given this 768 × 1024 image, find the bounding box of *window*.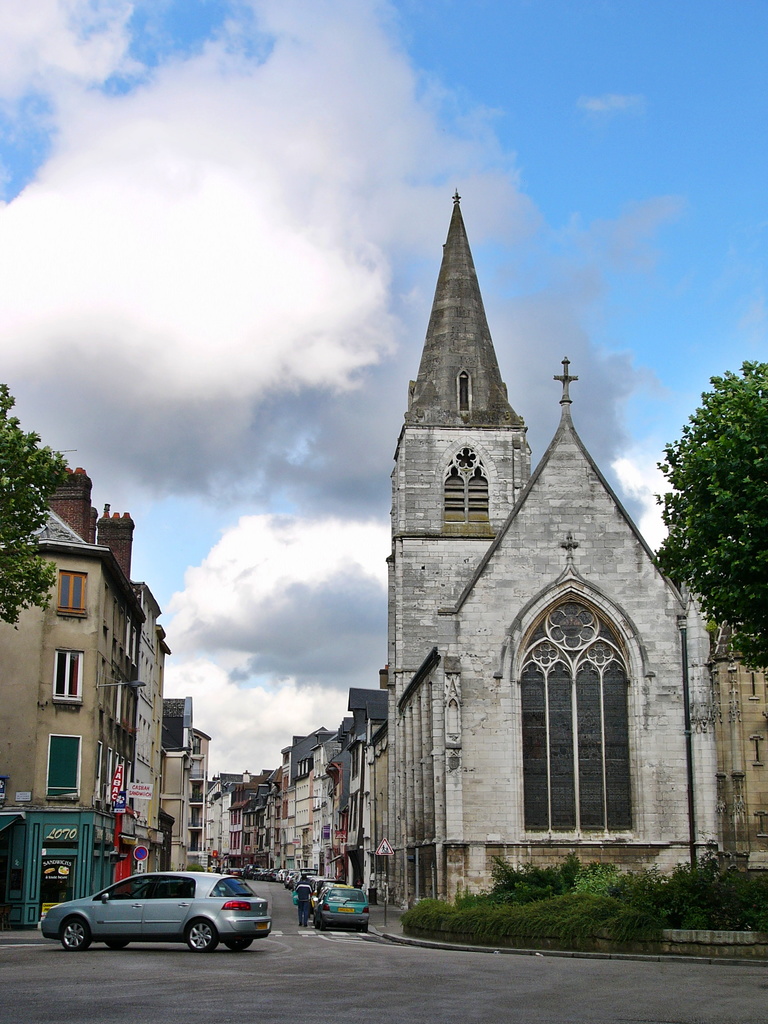
440, 445, 486, 533.
